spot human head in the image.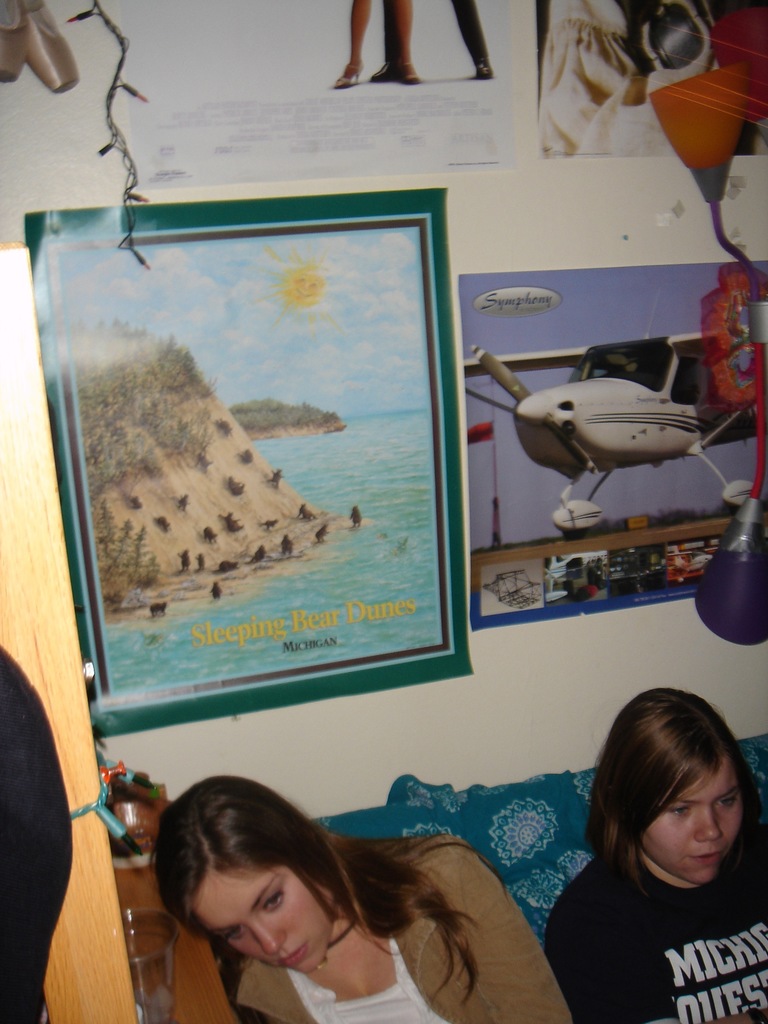
human head found at select_region(593, 688, 756, 888).
